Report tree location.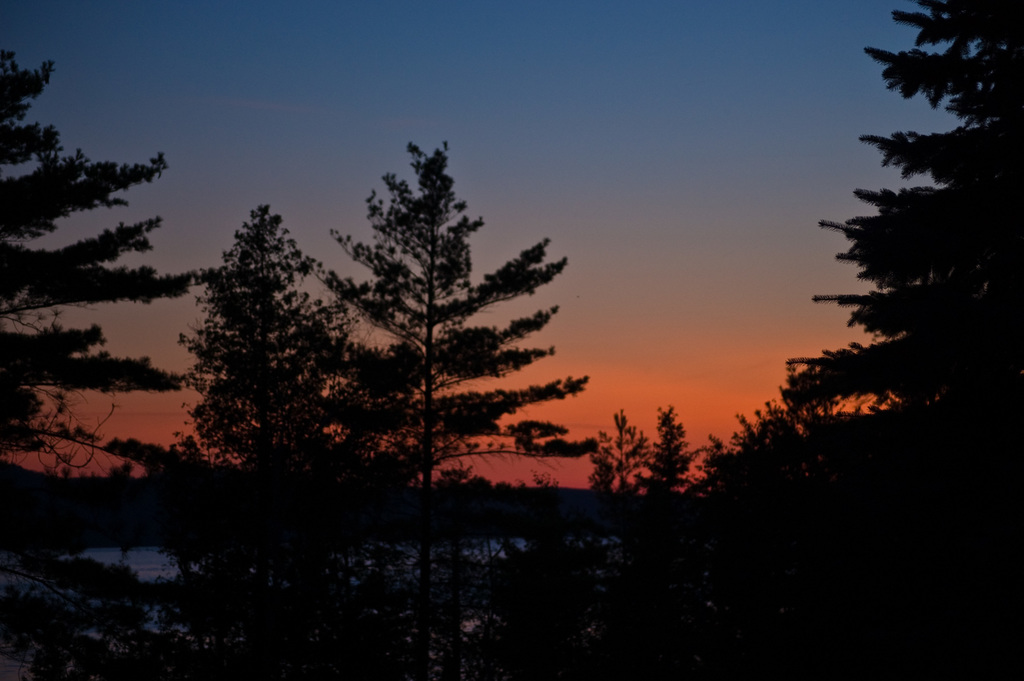
Report: [113, 130, 602, 680].
